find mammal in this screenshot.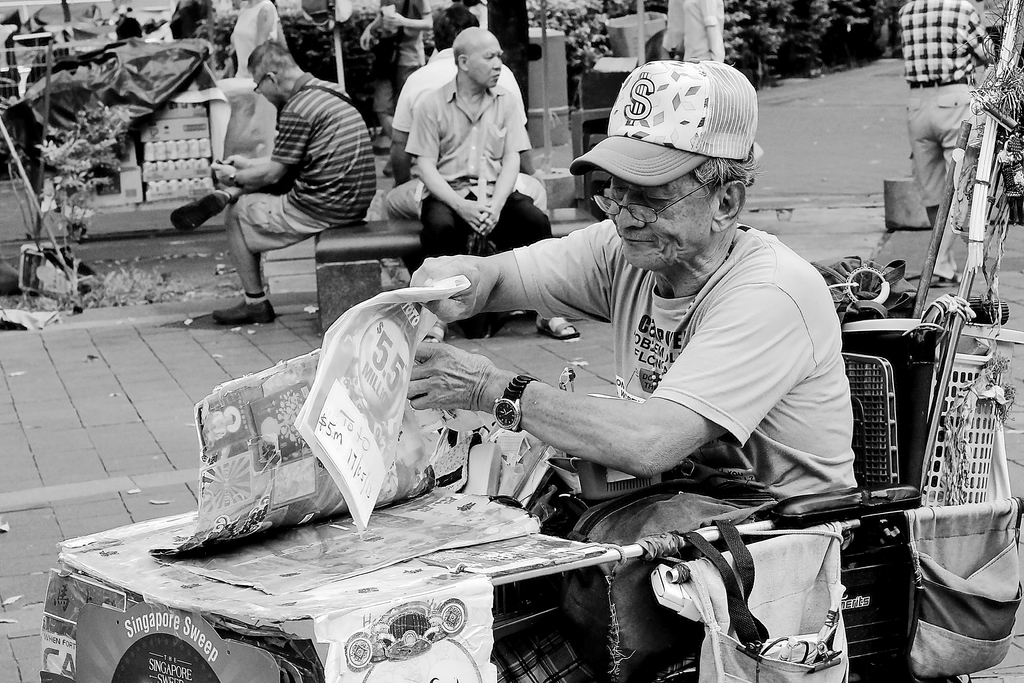
The bounding box for mammal is 188:70:374:318.
